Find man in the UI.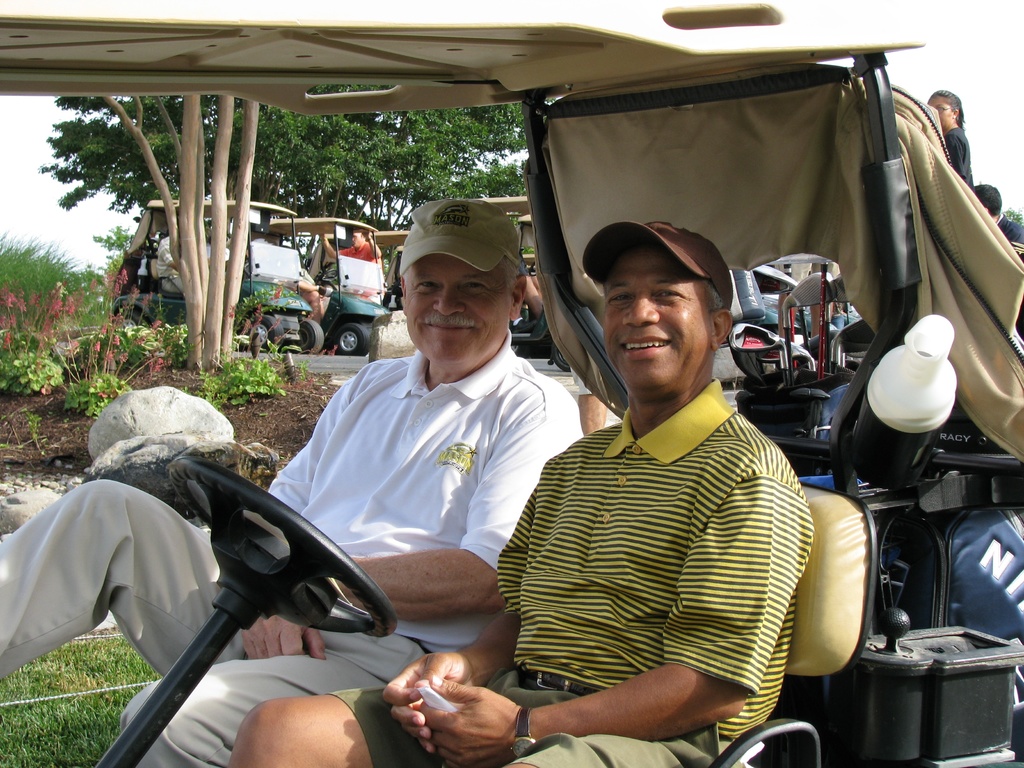
UI element at box(321, 228, 386, 291).
